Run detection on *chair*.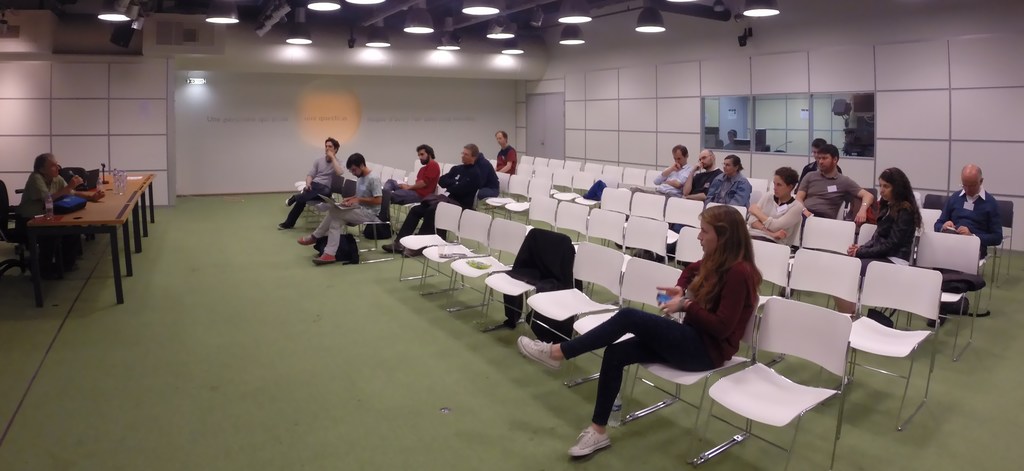
Result: 547:159:561:172.
